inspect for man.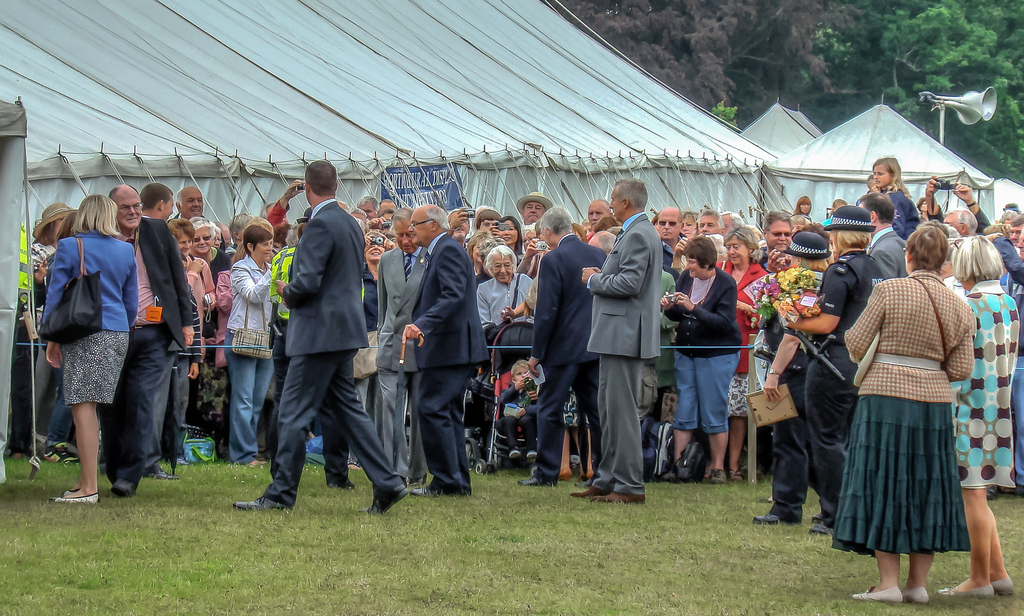
Inspection: (696,208,724,236).
